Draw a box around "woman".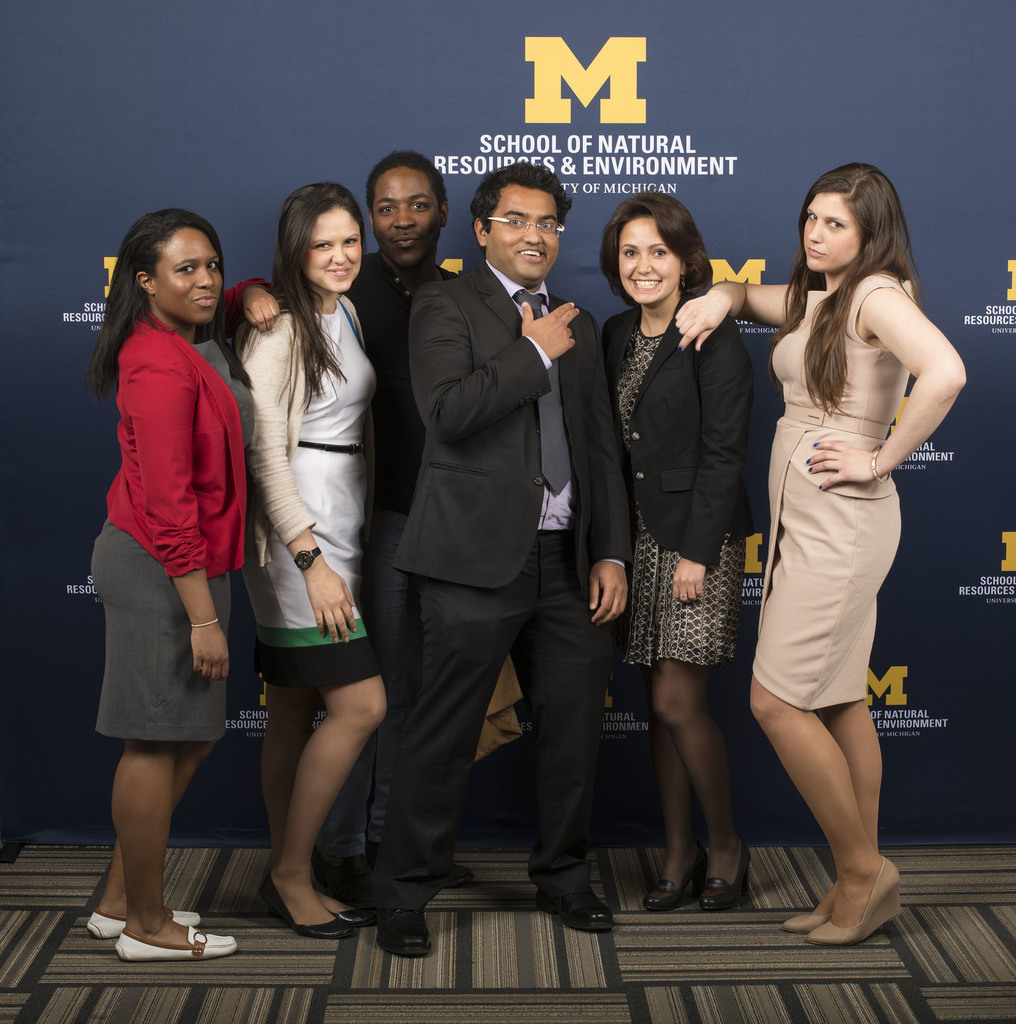
240:182:378:940.
